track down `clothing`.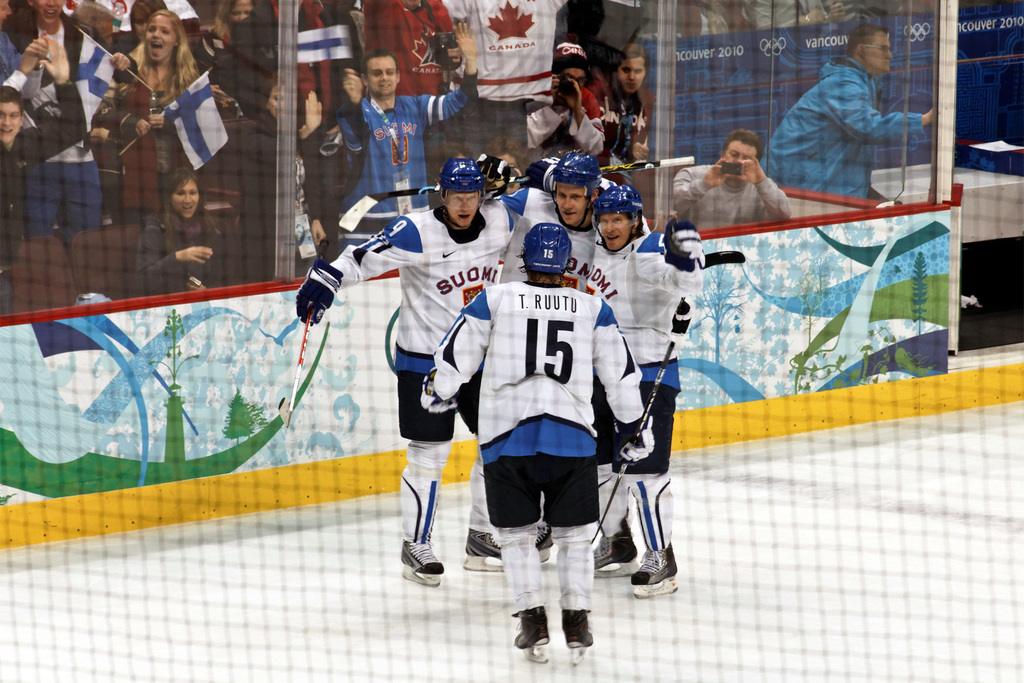
Tracked to Rect(500, 190, 595, 295).
